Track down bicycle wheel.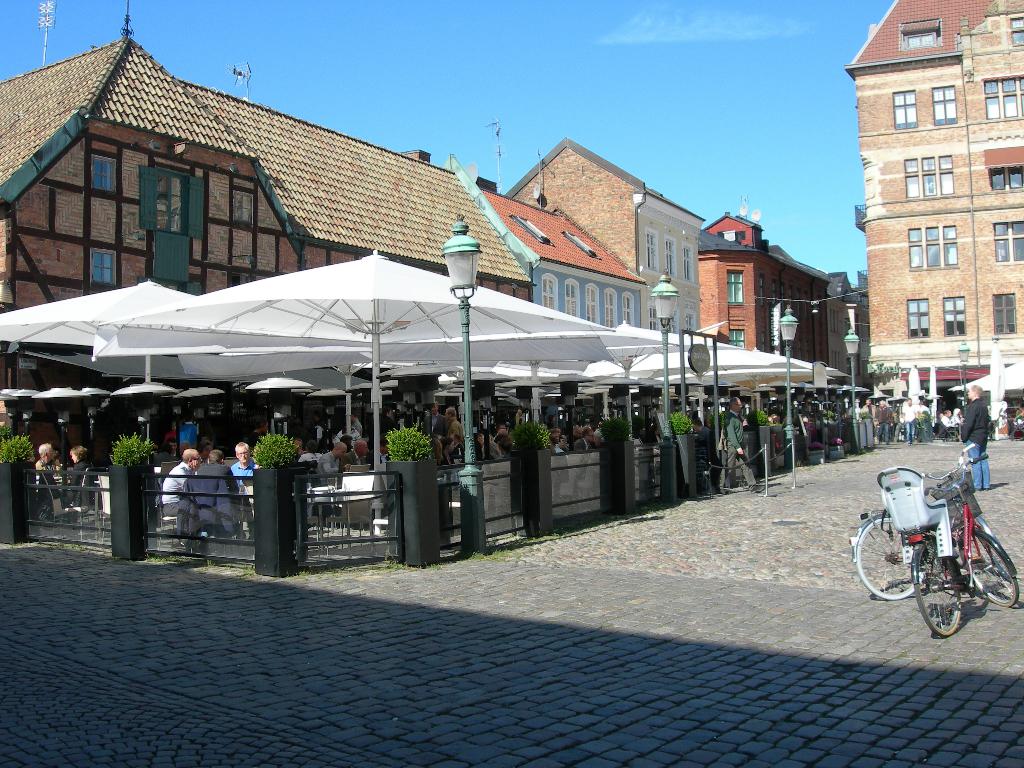
Tracked to select_region(965, 514, 1005, 579).
